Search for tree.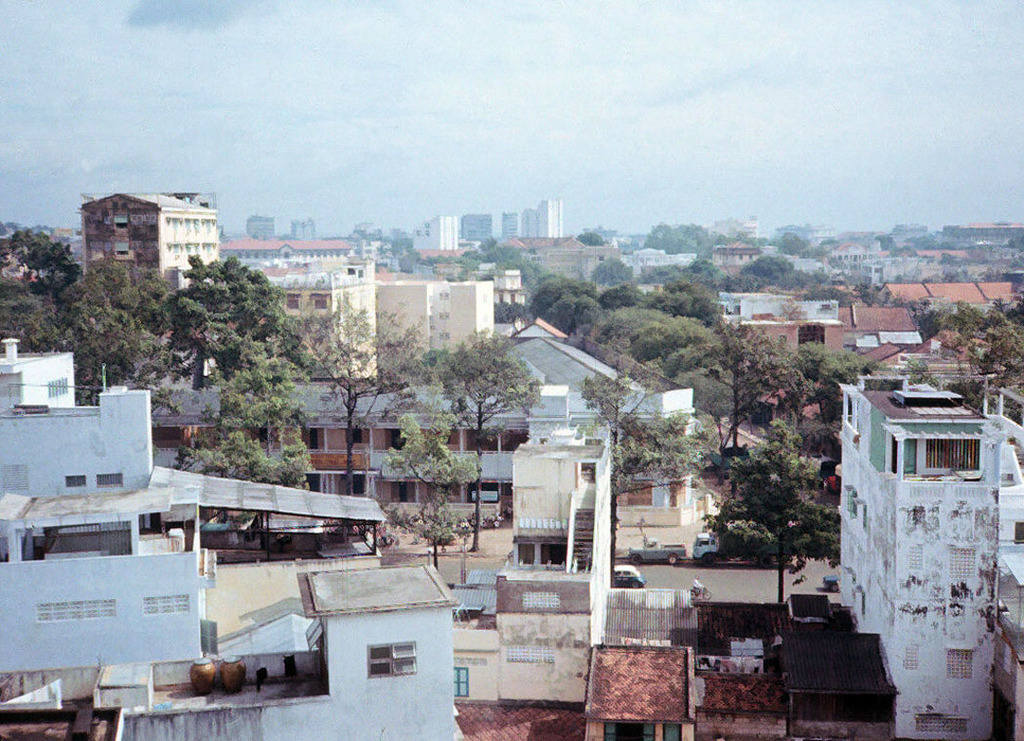
Found at 428,323,546,550.
